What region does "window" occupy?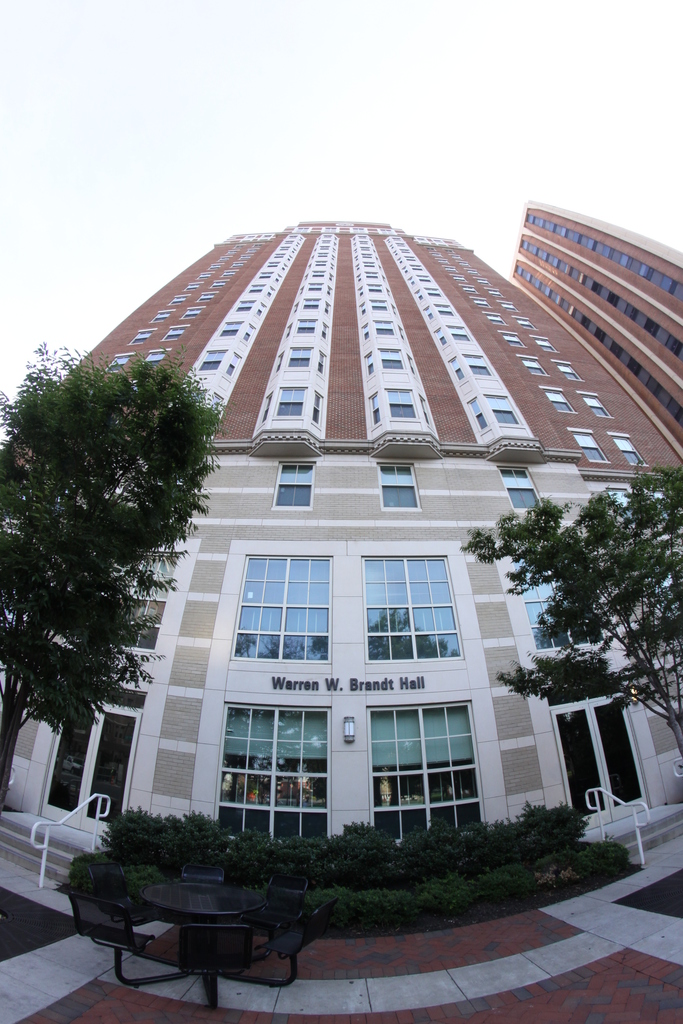
273/348/287/376.
